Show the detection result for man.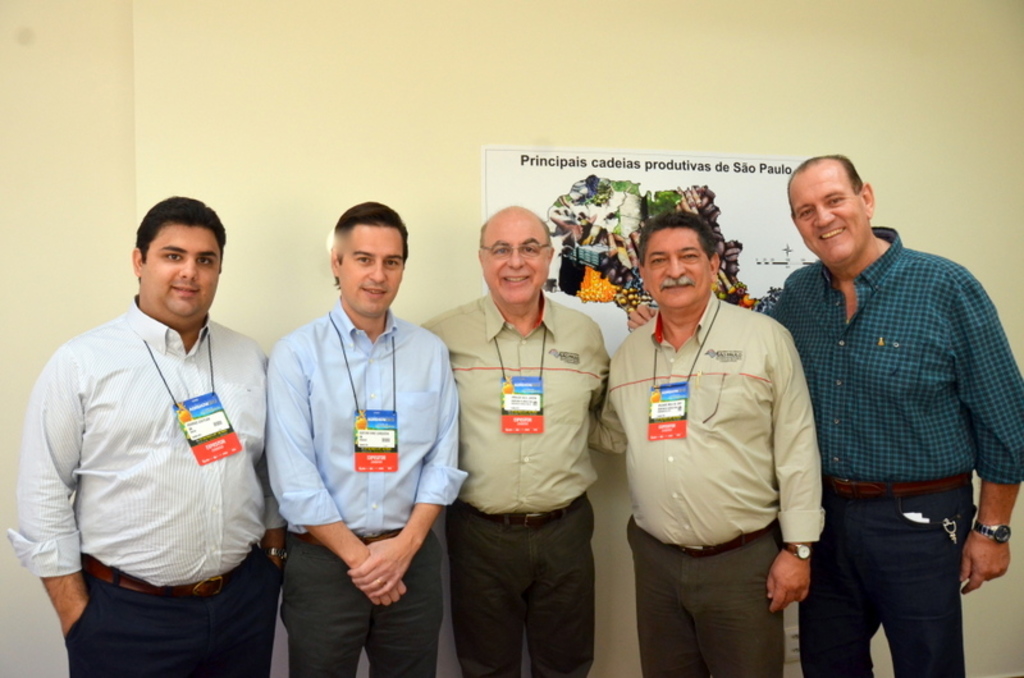
<bbox>28, 170, 282, 668</bbox>.
